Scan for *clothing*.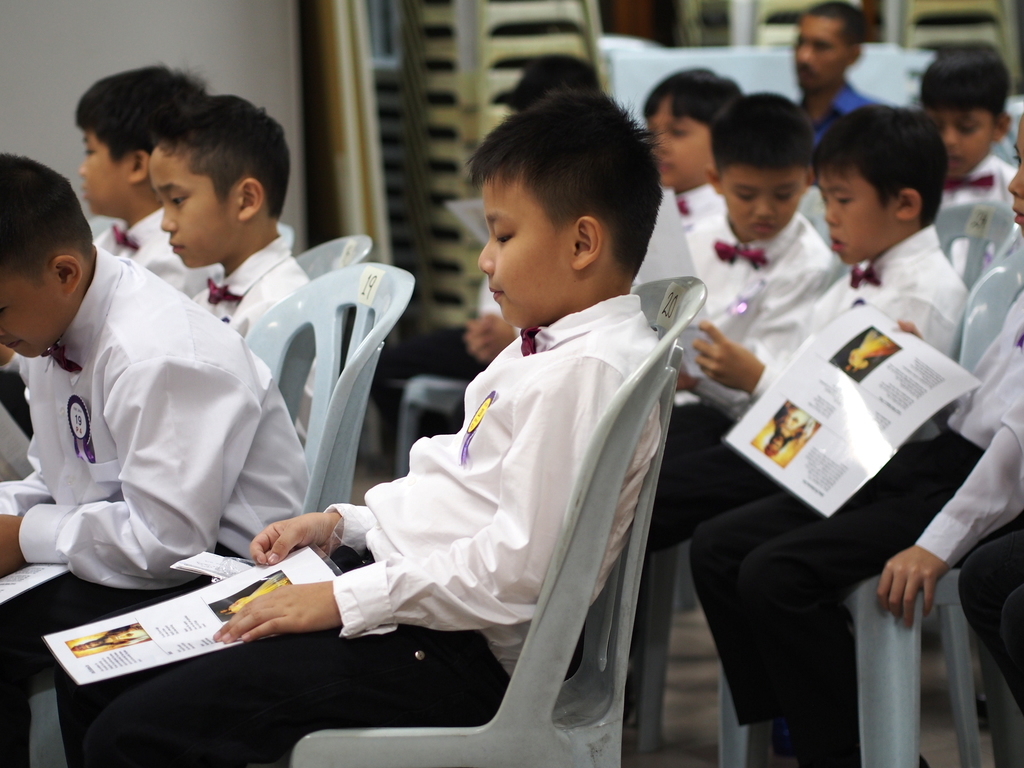
Scan result: (0,244,313,767).
